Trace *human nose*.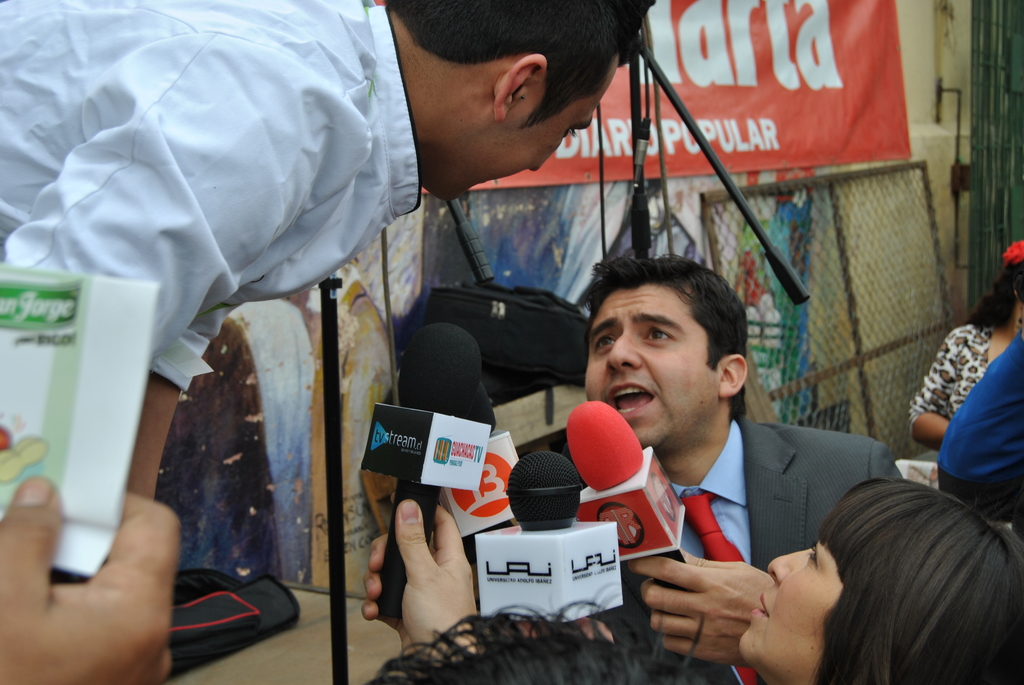
Traced to 602 329 643 374.
